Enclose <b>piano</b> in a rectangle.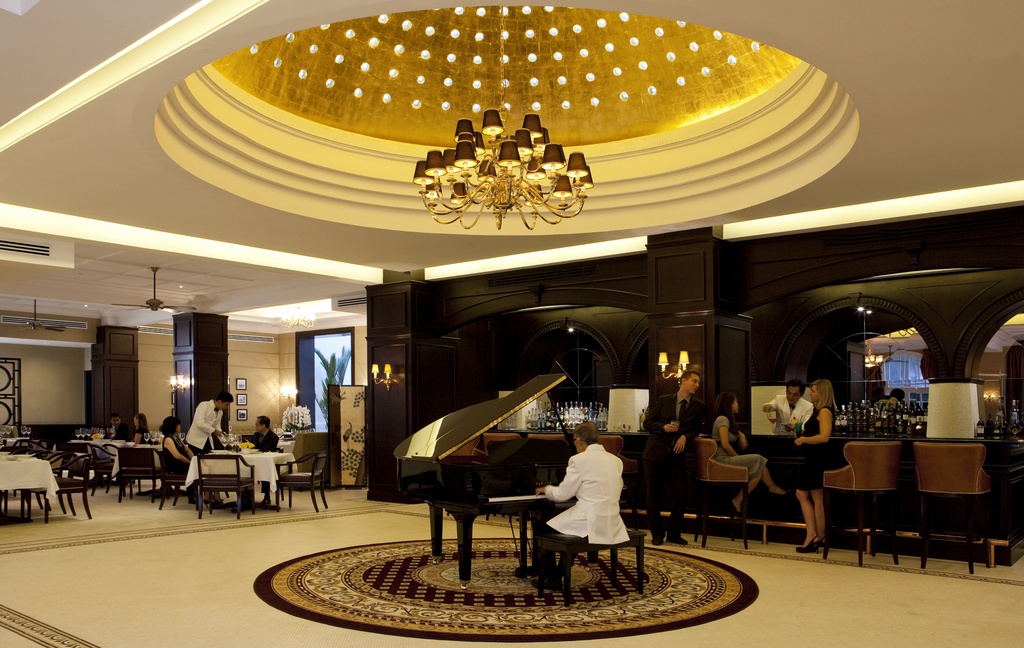
<bbox>386, 368, 573, 605</bbox>.
